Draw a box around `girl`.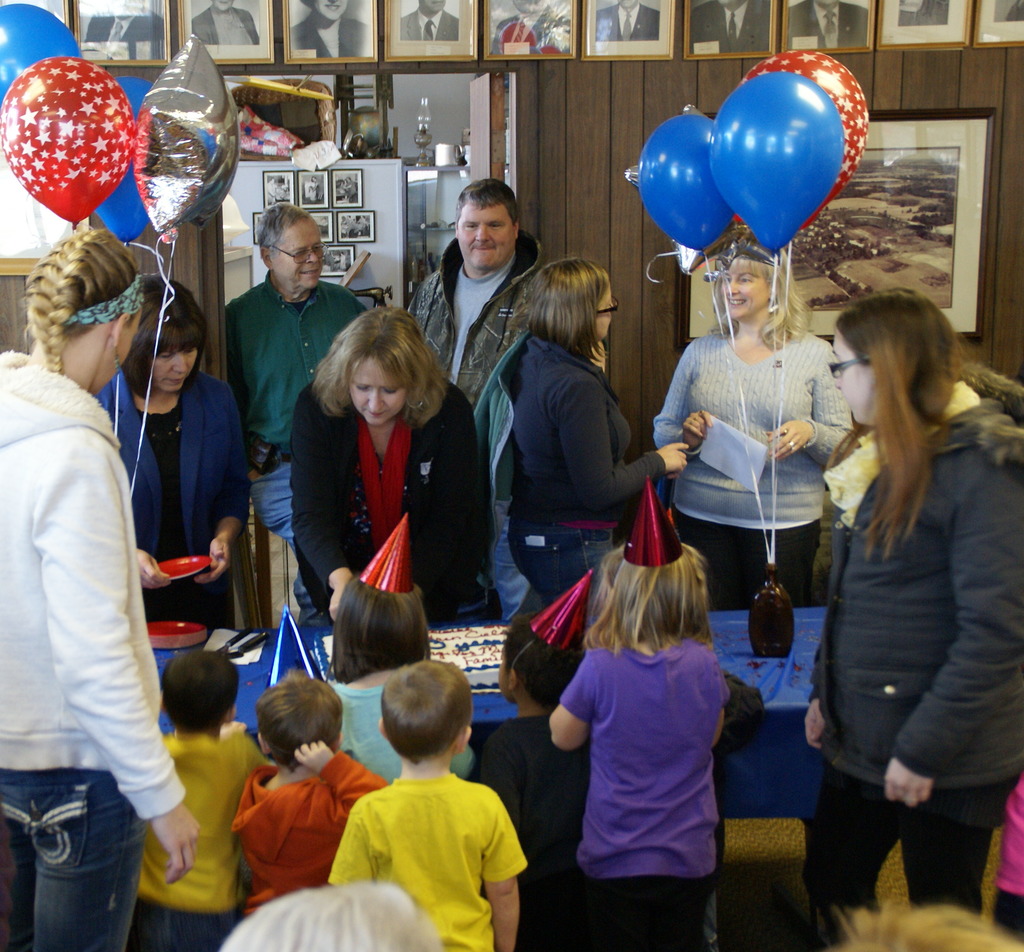
[544, 472, 731, 946].
